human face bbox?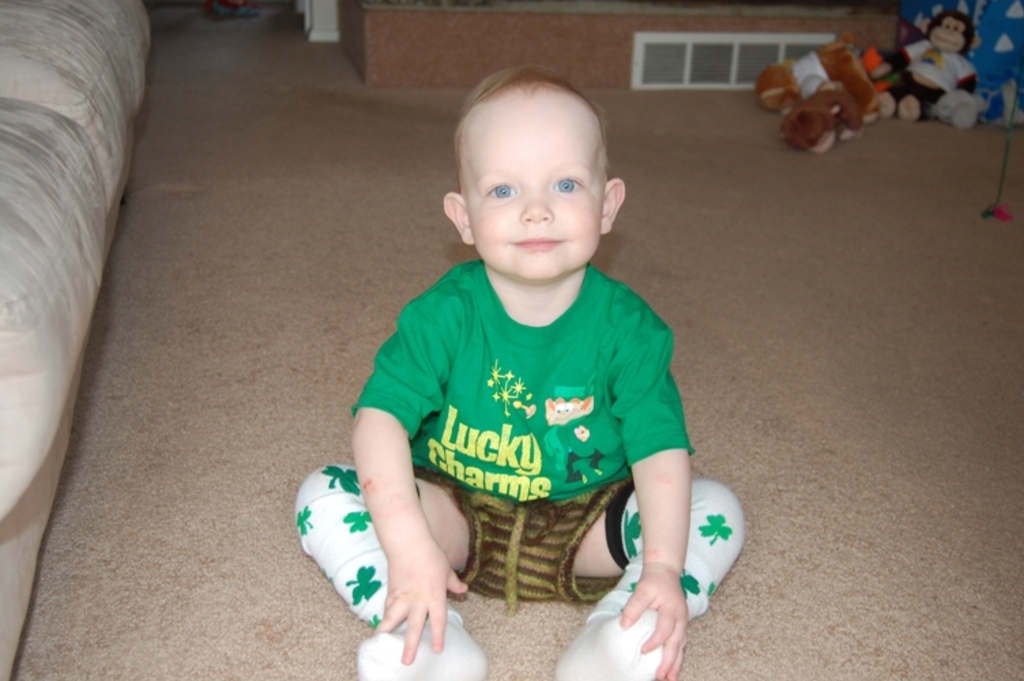
{"left": 458, "top": 94, "right": 607, "bottom": 286}
